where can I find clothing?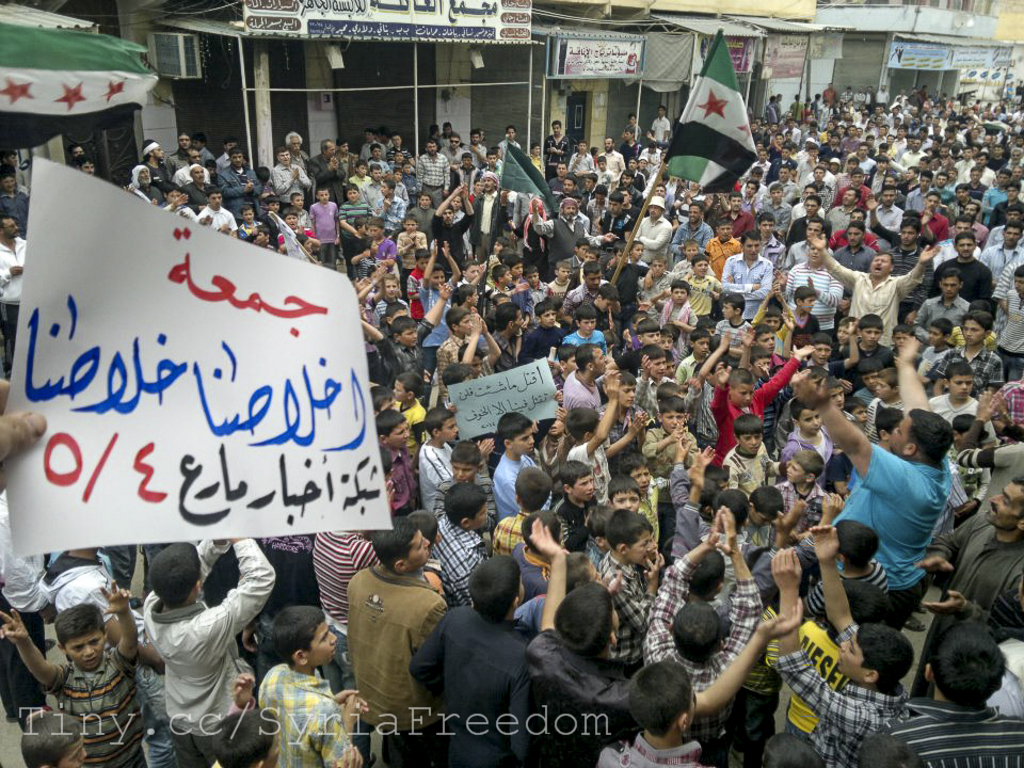
You can find it at select_region(817, 556, 891, 618).
